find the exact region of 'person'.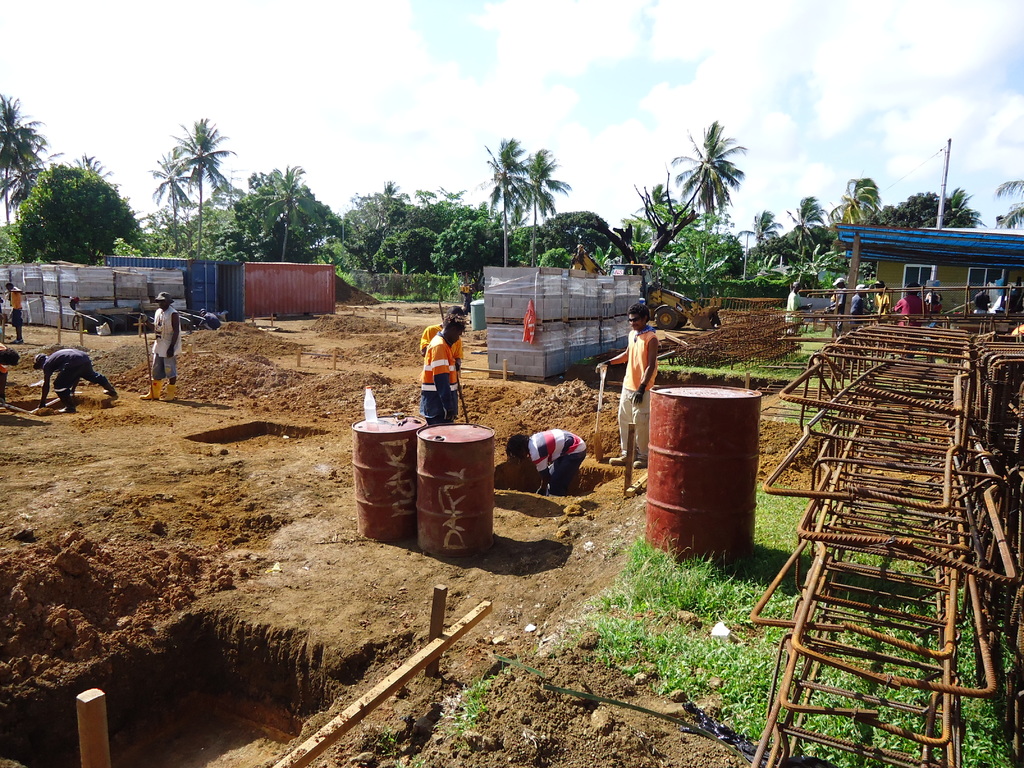
Exact region: <bbox>31, 344, 117, 425</bbox>.
